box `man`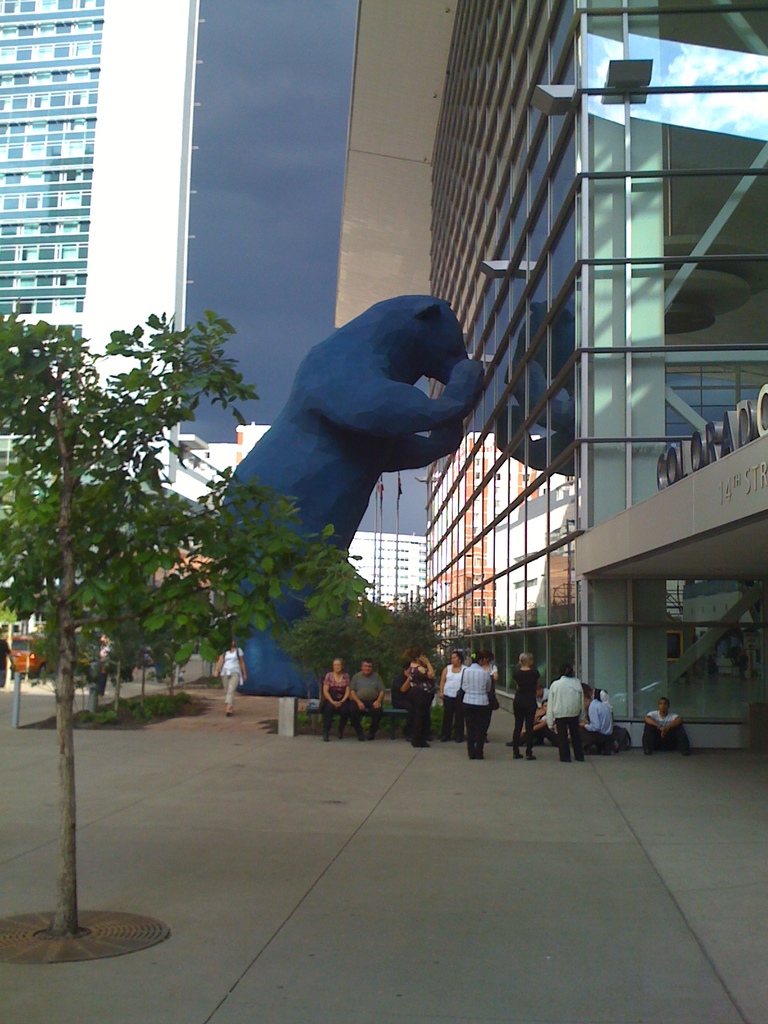
<region>577, 696, 616, 755</region>
